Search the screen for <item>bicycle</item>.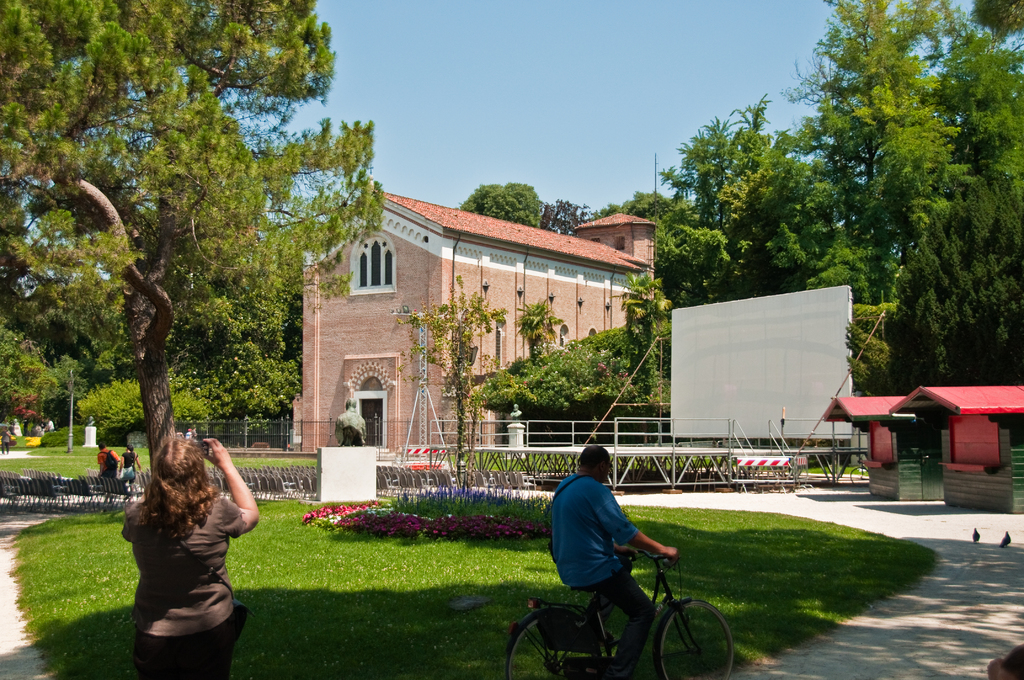
Found at bbox=[847, 456, 870, 487].
